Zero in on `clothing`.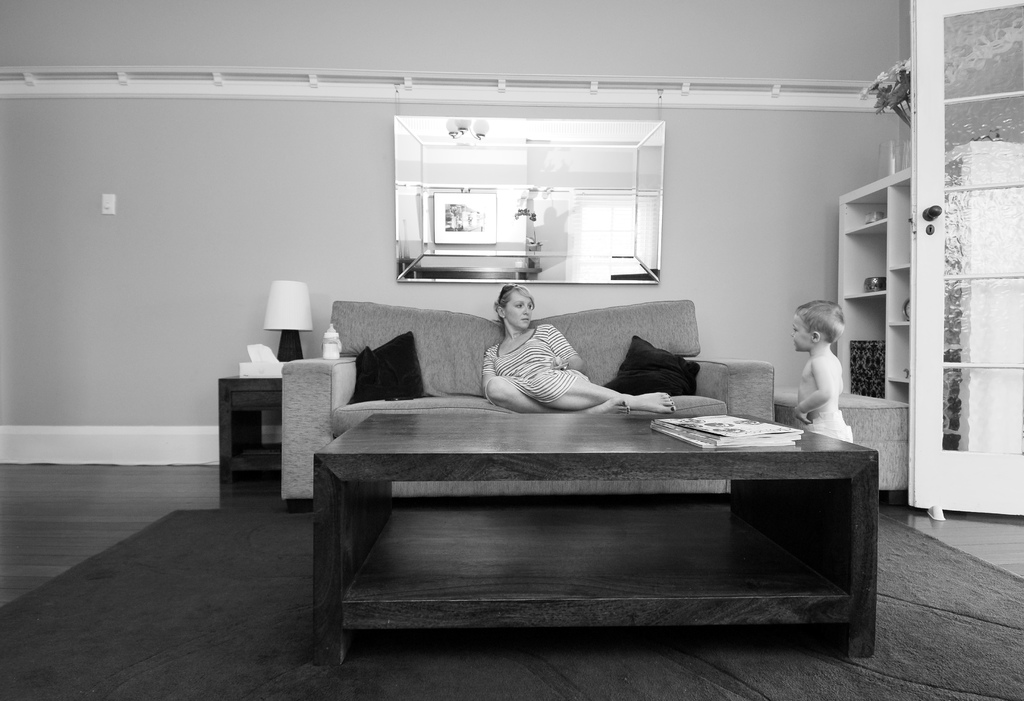
Zeroed in: 486:314:598:407.
